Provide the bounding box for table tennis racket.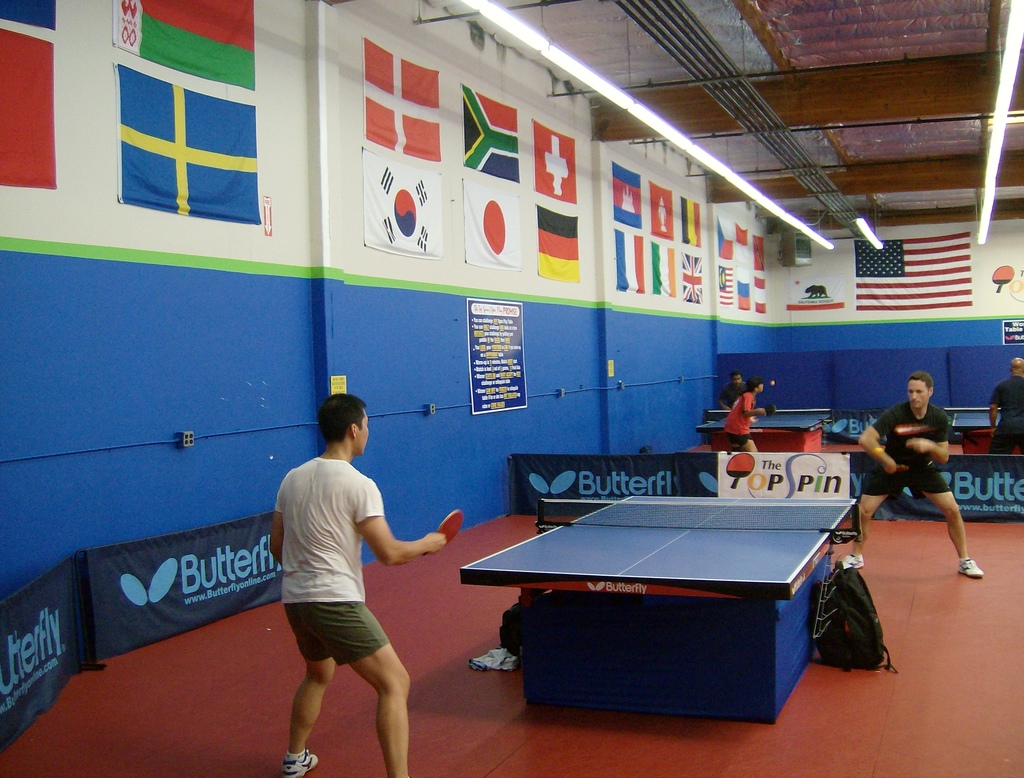
<bbox>988, 260, 1014, 294</bbox>.
